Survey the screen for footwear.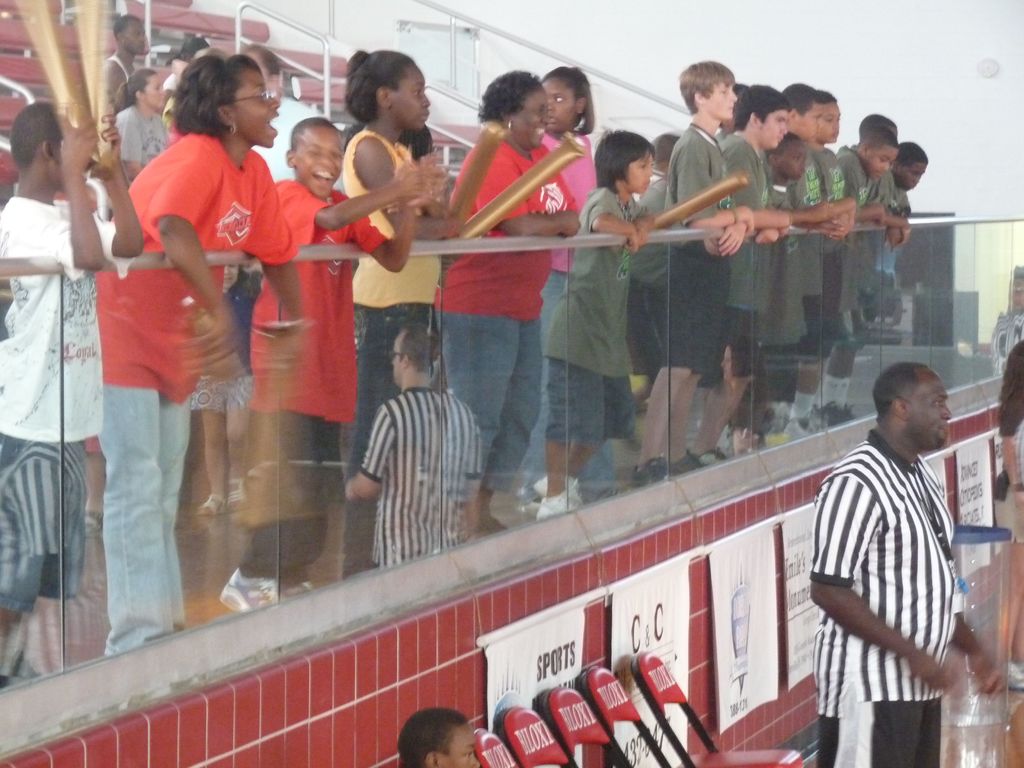
Survey found: bbox(630, 455, 673, 488).
